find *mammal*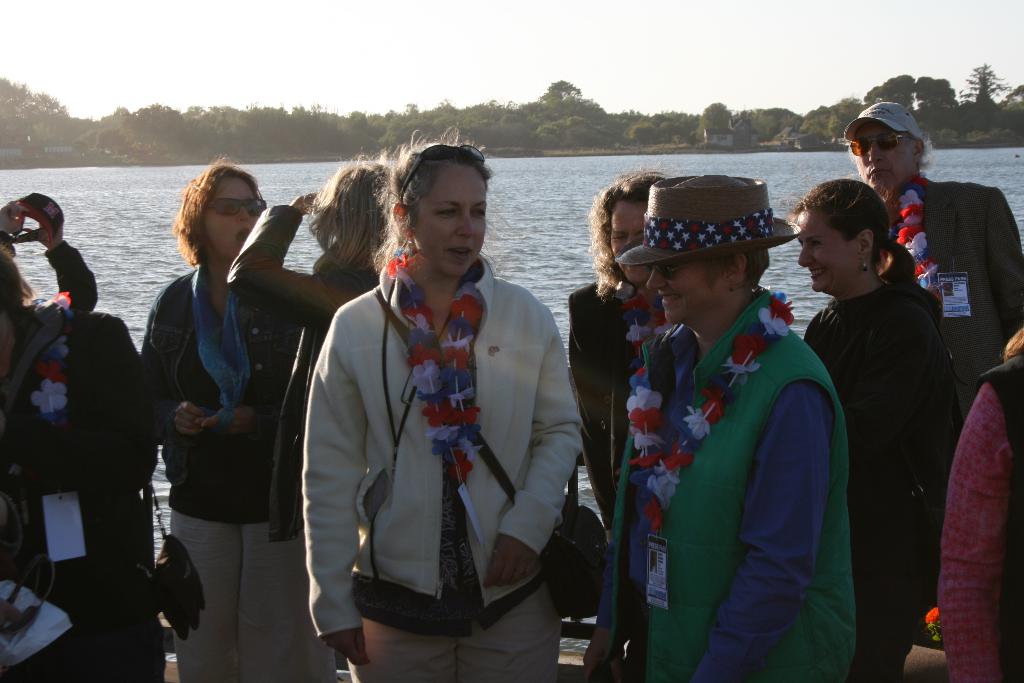
select_region(225, 147, 411, 682)
